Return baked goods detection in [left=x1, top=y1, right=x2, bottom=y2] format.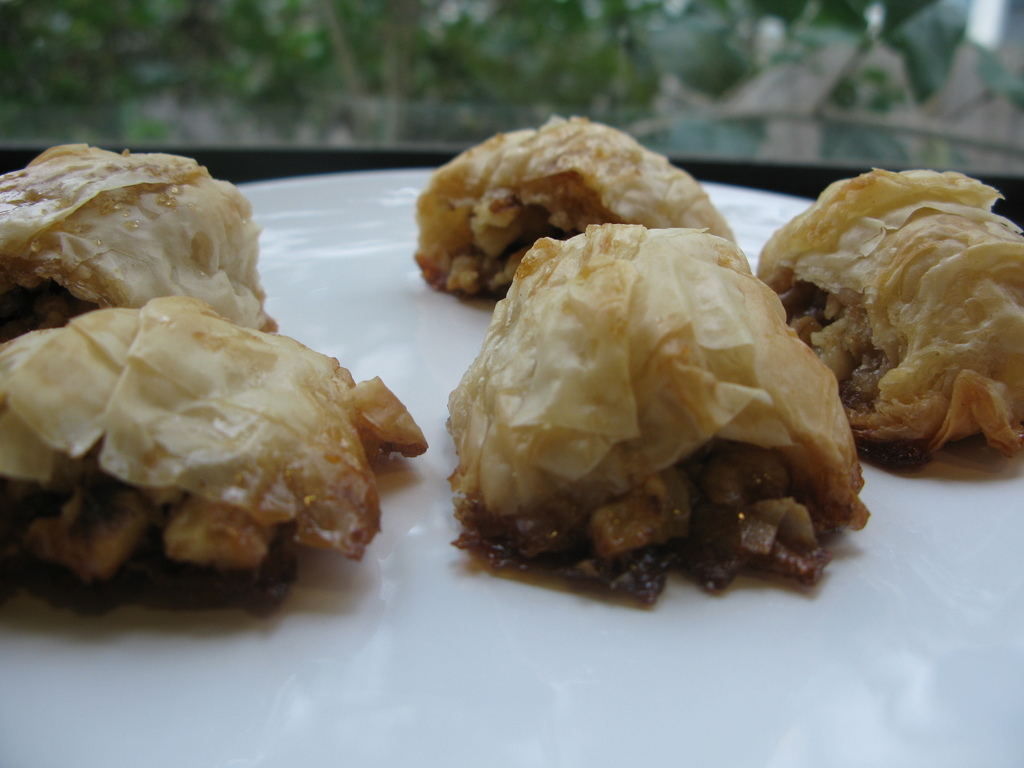
[left=415, top=114, right=735, bottom=300].
